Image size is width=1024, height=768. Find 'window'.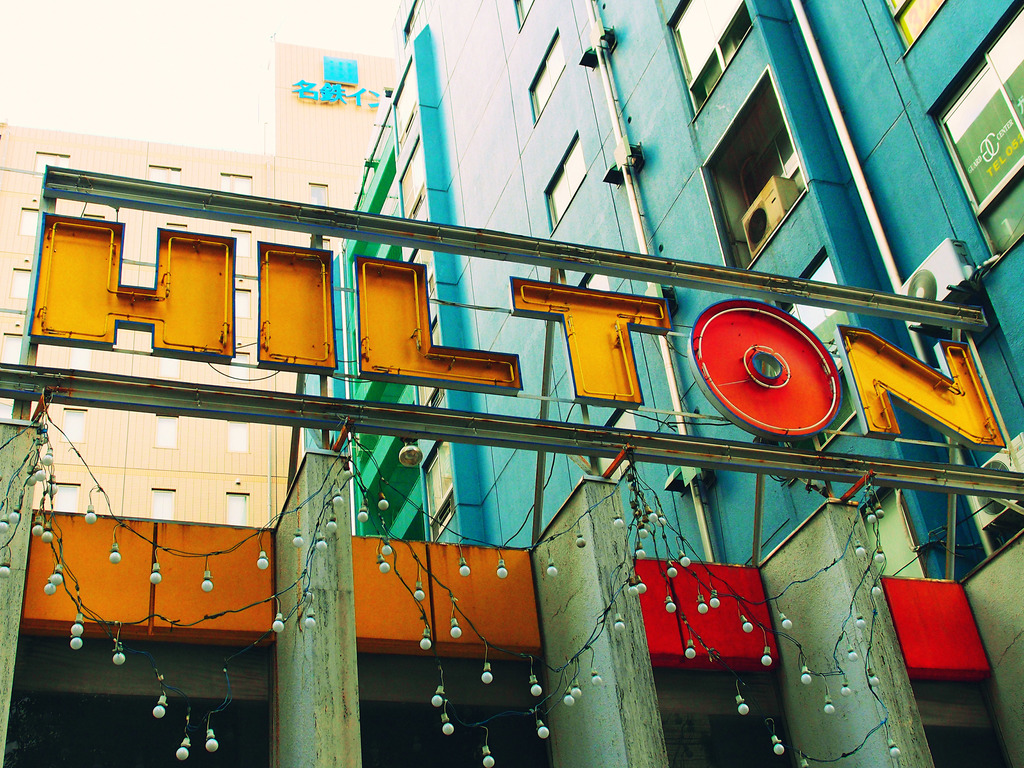
l=933, t=6, r=1023, b=254.
